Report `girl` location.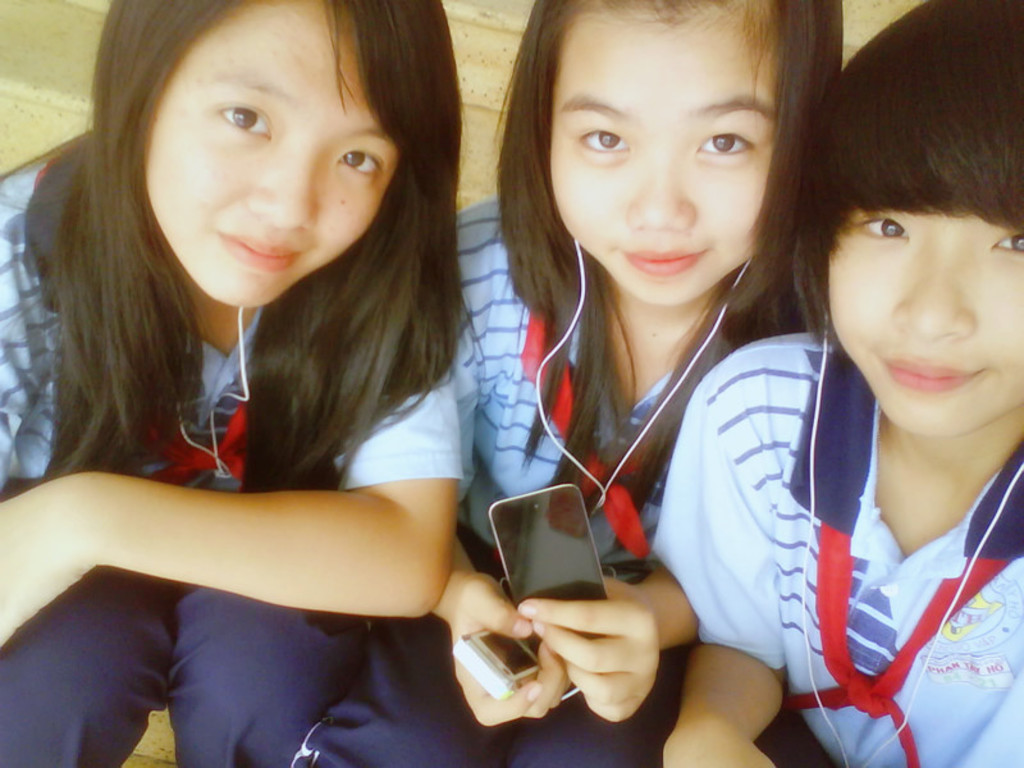
Report: select_region(0, 0, 465, 767).
